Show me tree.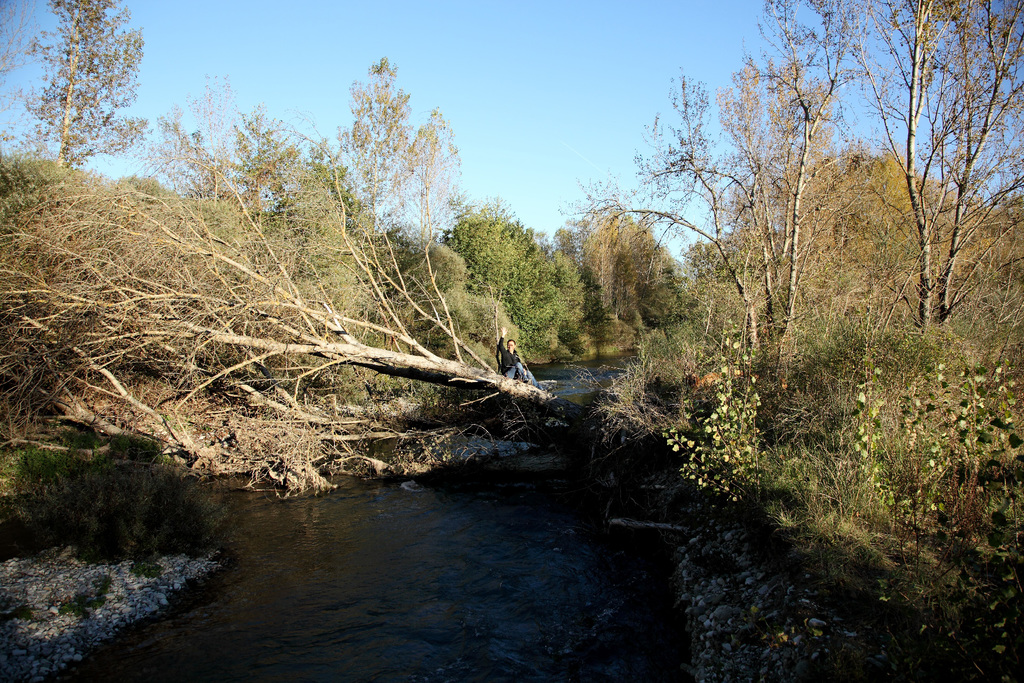
tree is here: BBox(548, 0, 850, 372).
